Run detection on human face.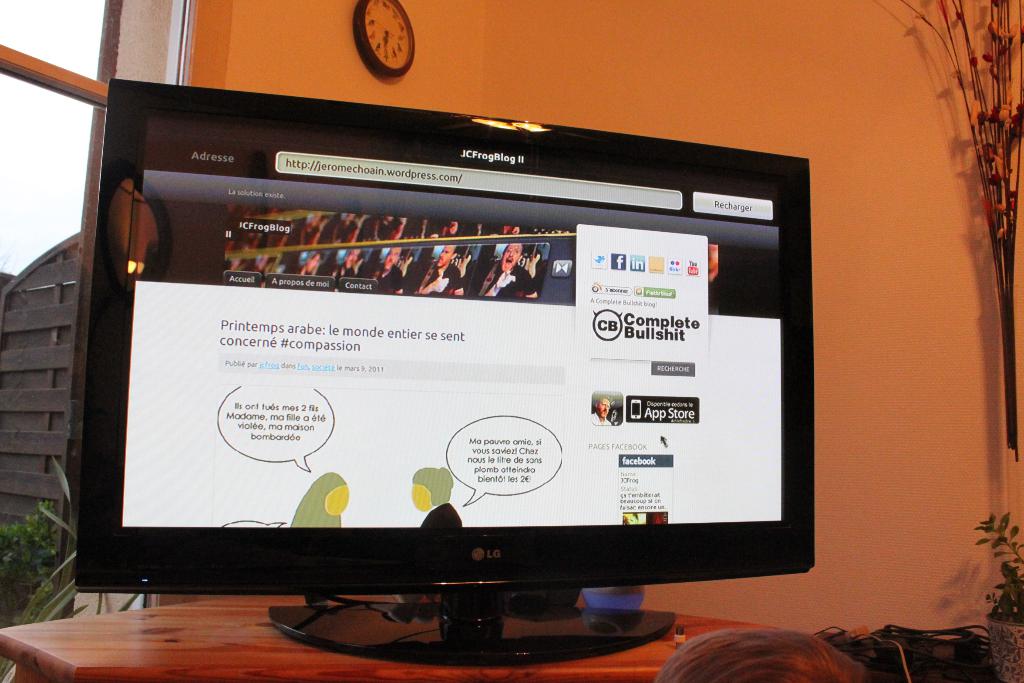
Result: 415 478 435 516.
